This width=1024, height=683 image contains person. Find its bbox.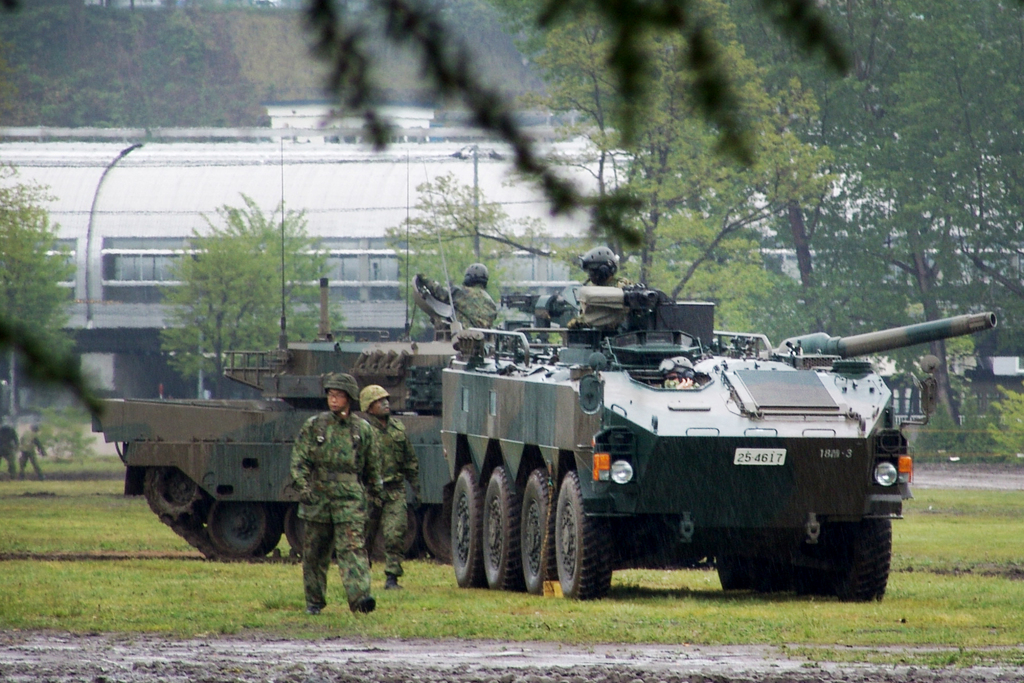
420, 267, 498, 362.
